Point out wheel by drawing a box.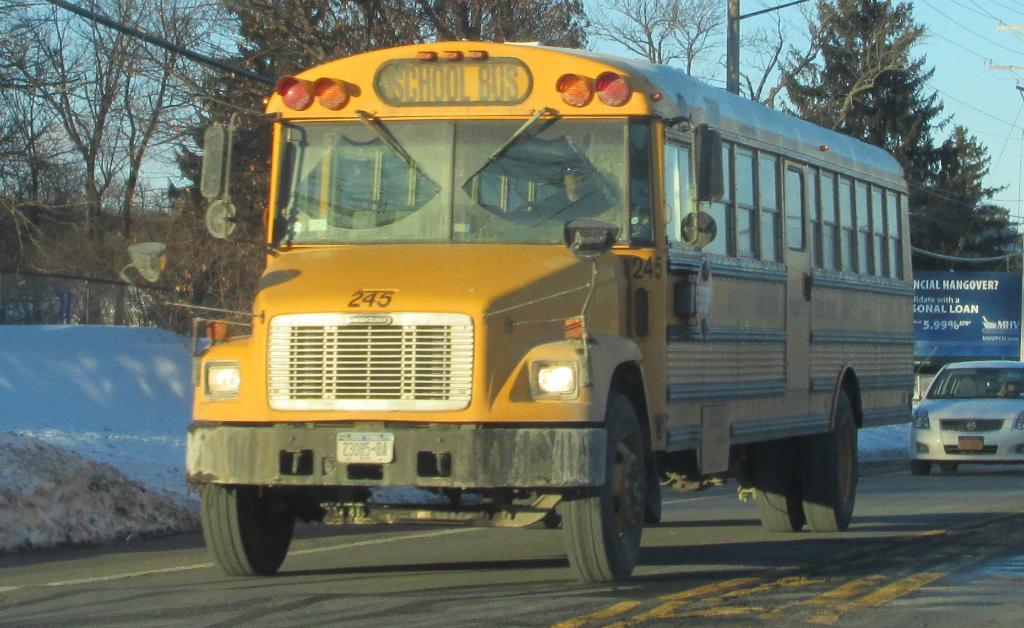
Rect(799, 395, 858, 534).
